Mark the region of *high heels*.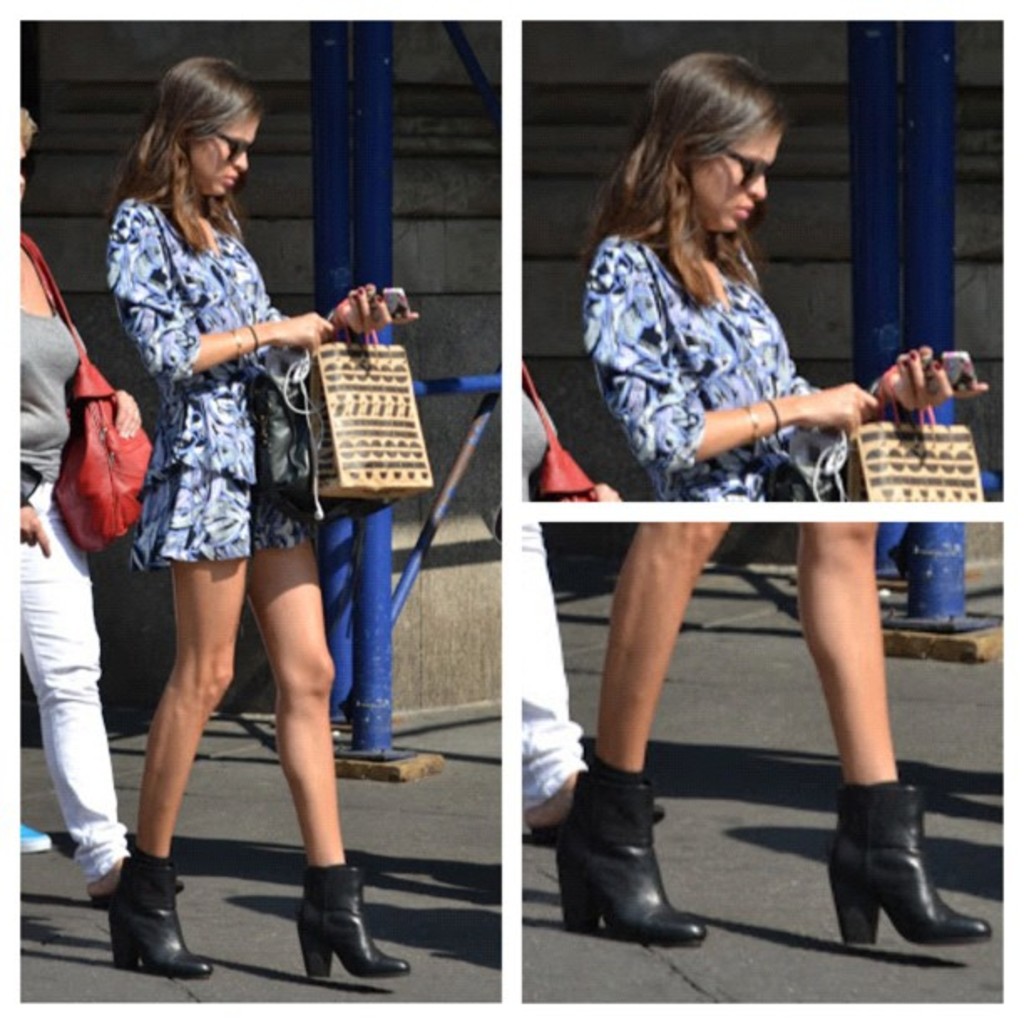
Region: (294, 863, 412, 982).
